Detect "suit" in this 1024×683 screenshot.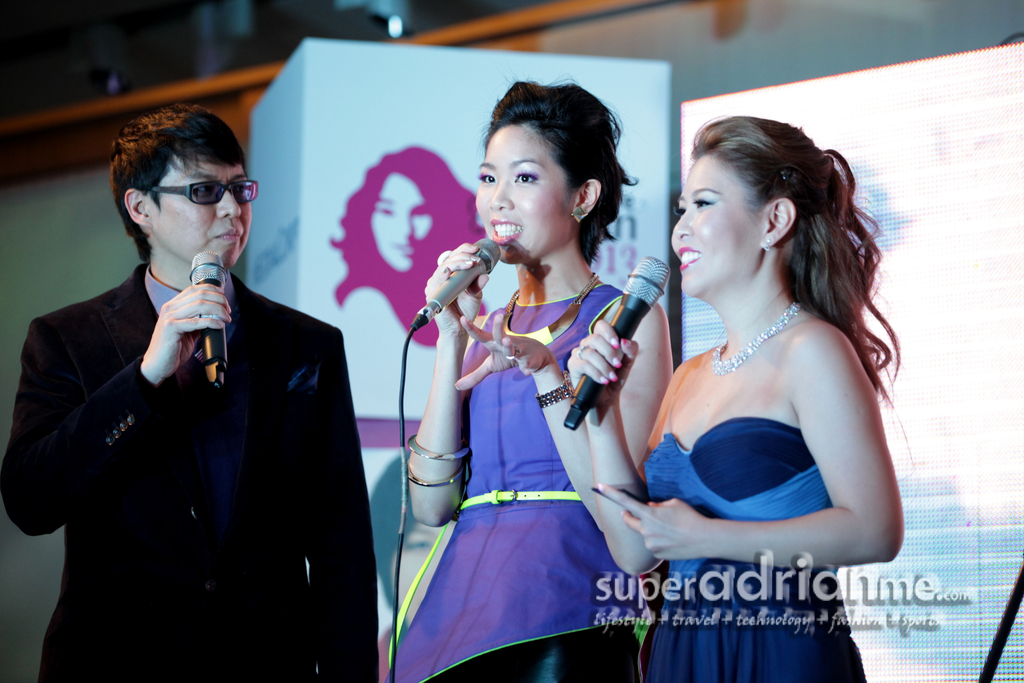
Detection: [15, 147, 364, 660].
